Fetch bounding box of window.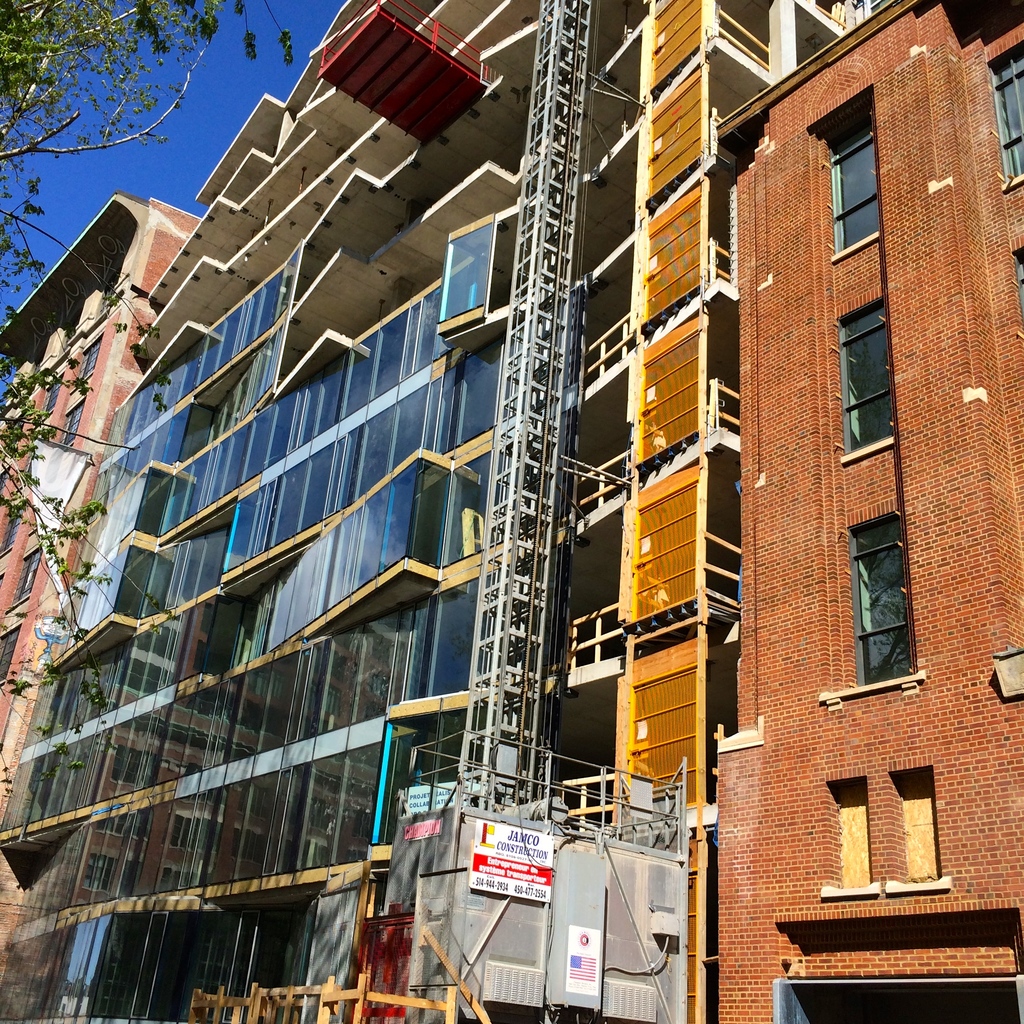
Bbox: <bbox>825, 106, 881, 252</bbox>.
